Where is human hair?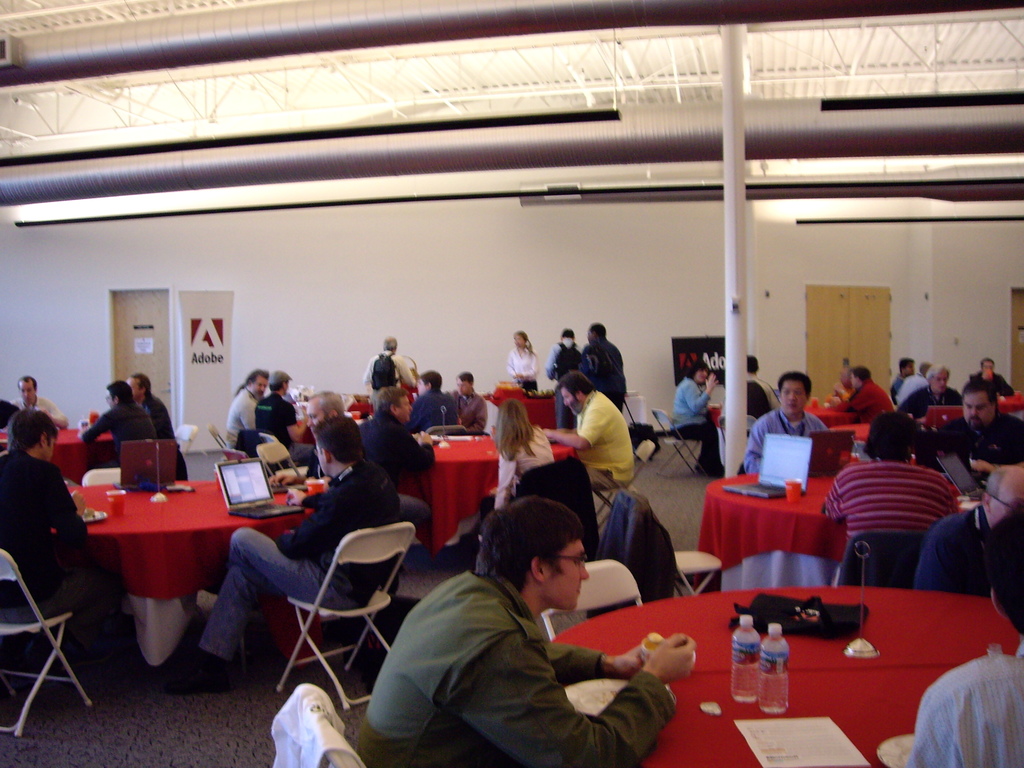
778/368/812/395.
